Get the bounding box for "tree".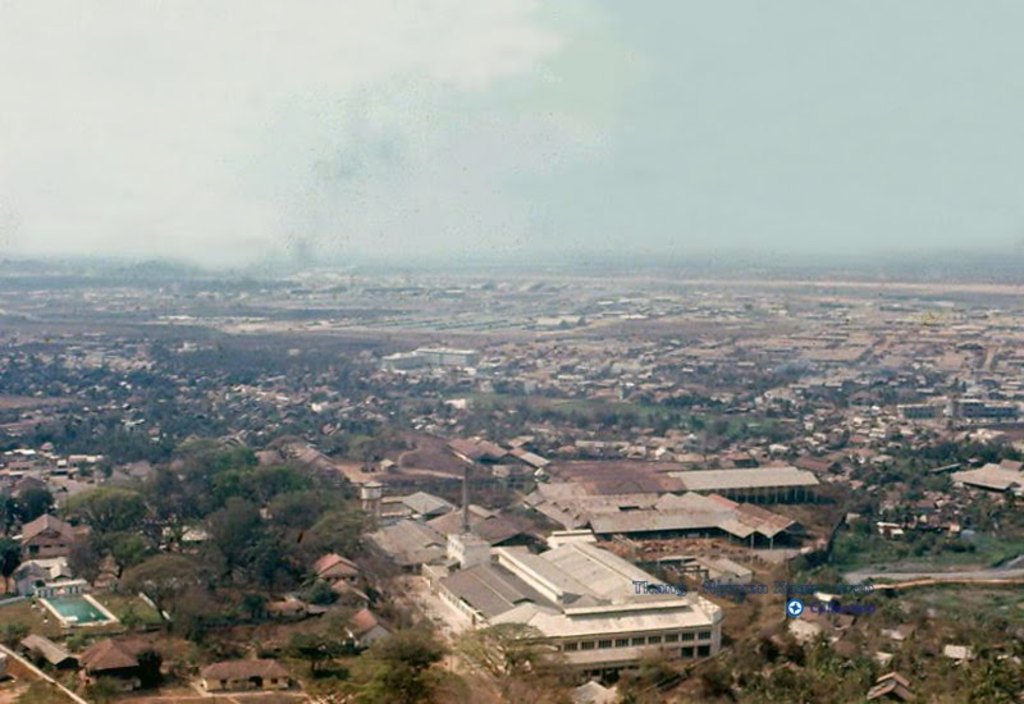
{"left": 118, "top": 548, "right": 205, "bottom": 632}.
